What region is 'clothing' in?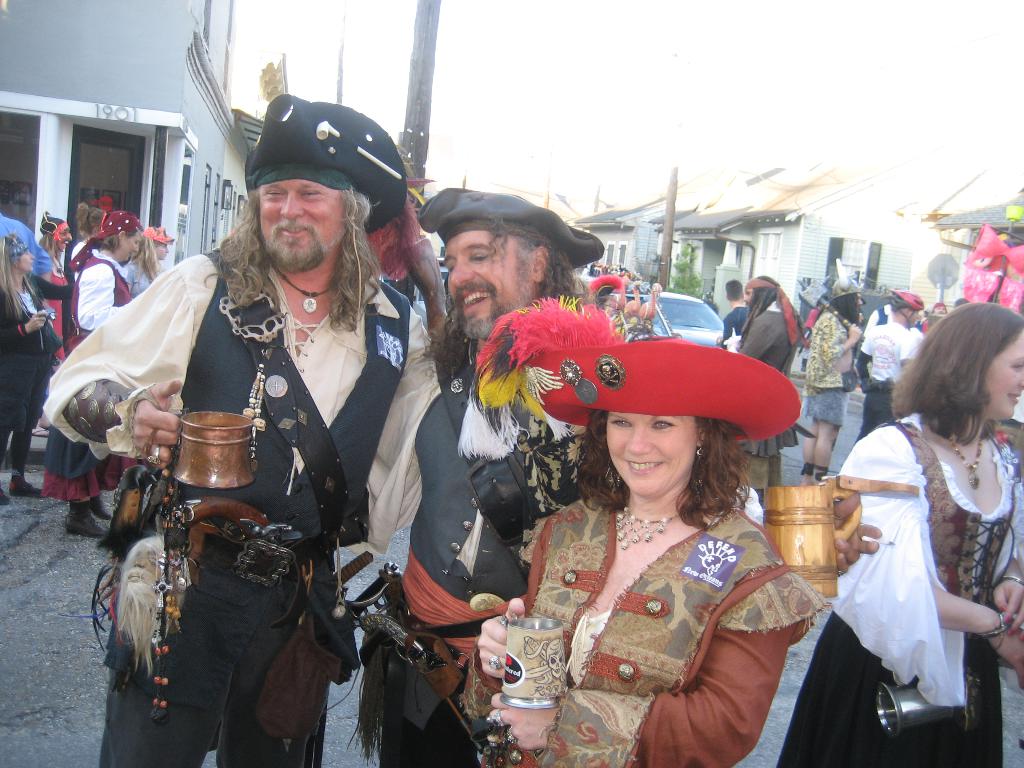
{"x1": 724, "y1": 301, "x2": 790, "y2": 401}.
